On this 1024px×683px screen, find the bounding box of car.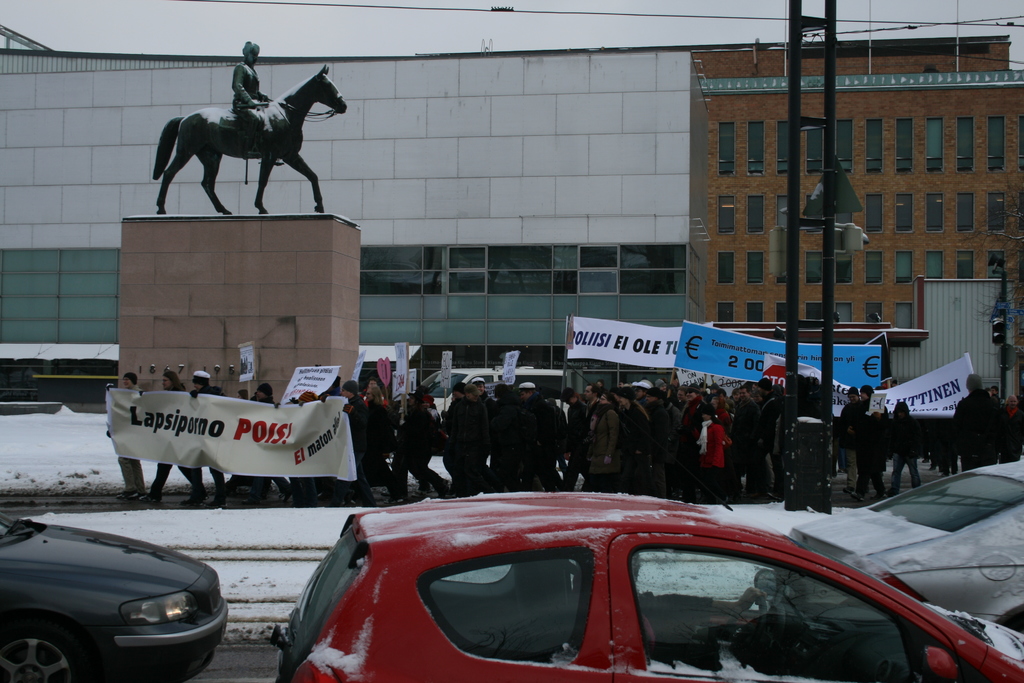
Bounding box: locate(268, 494, 1023, 682).
